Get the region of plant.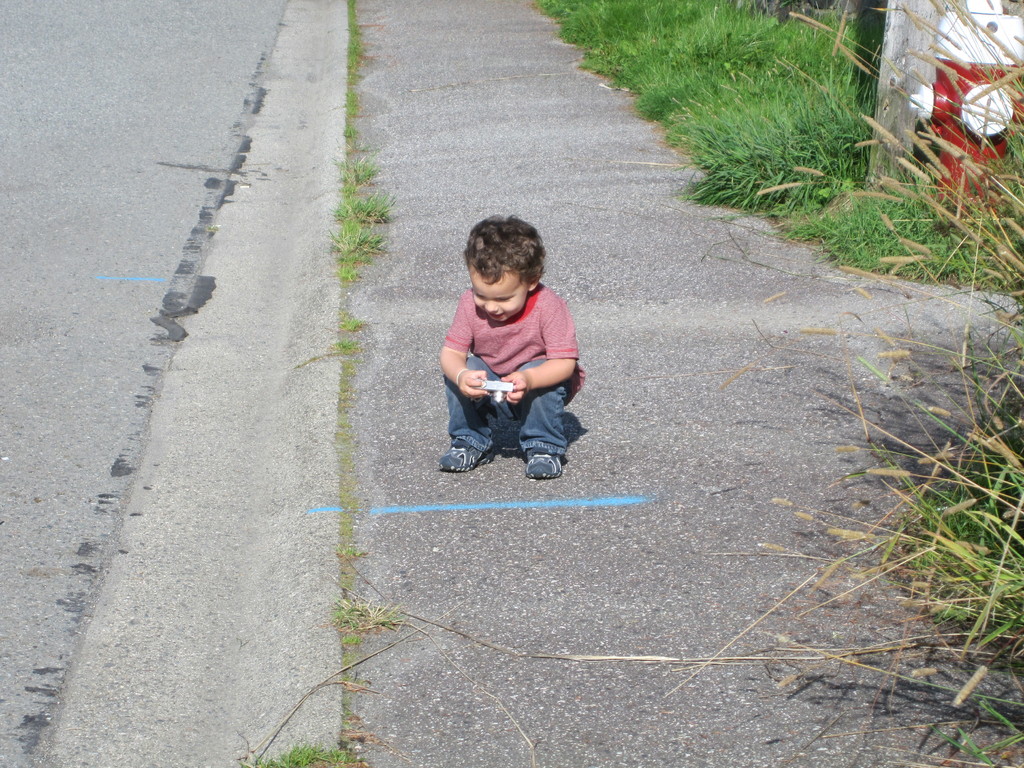
[left=344, top=154, right=376, bottom=180].
